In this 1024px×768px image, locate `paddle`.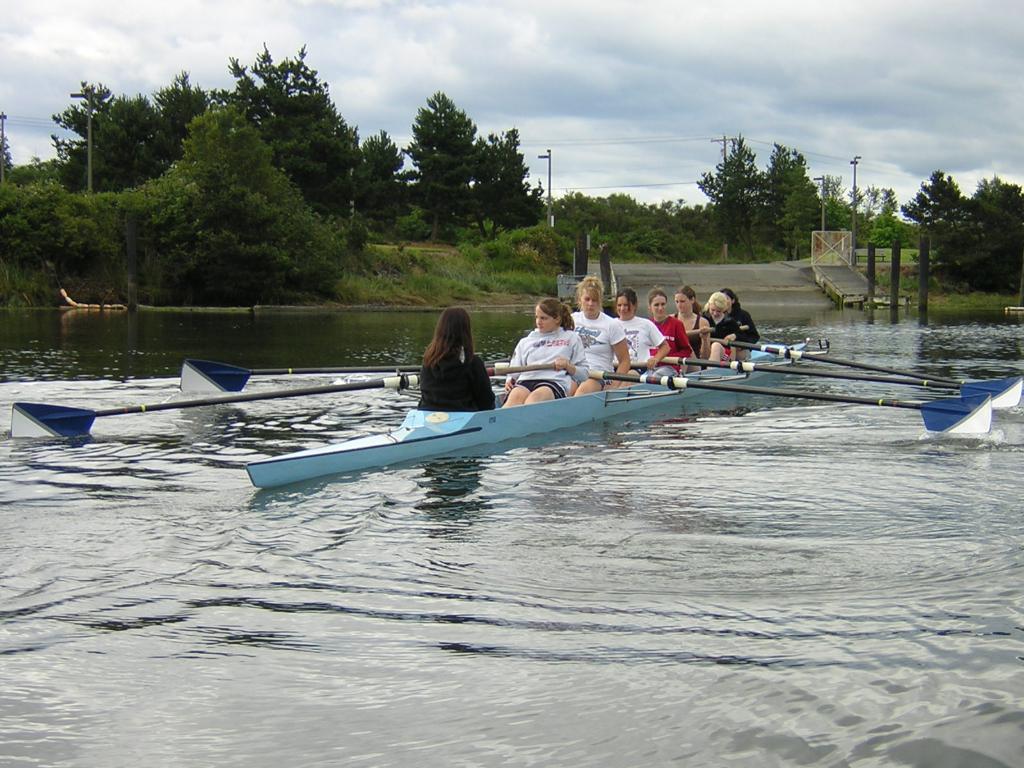
Bounding box: Rect(597, 378, 995, 436).
